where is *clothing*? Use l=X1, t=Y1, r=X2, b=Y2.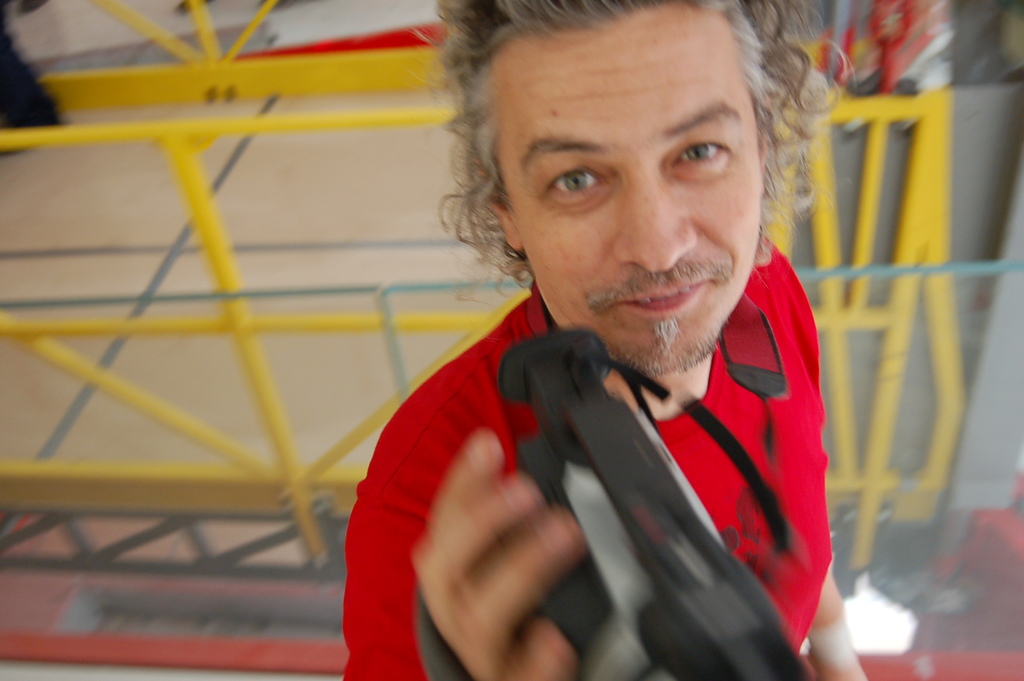
l=340, t=236, r=852, b=680.
